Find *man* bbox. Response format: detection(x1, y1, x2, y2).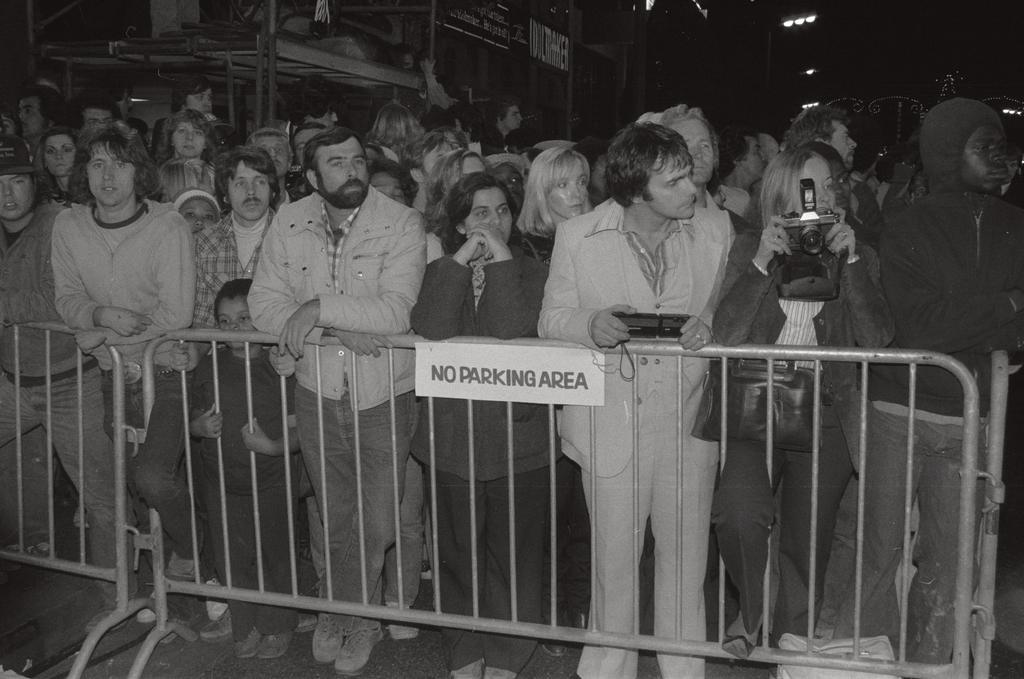
detection(50, 127, 193, 609).
